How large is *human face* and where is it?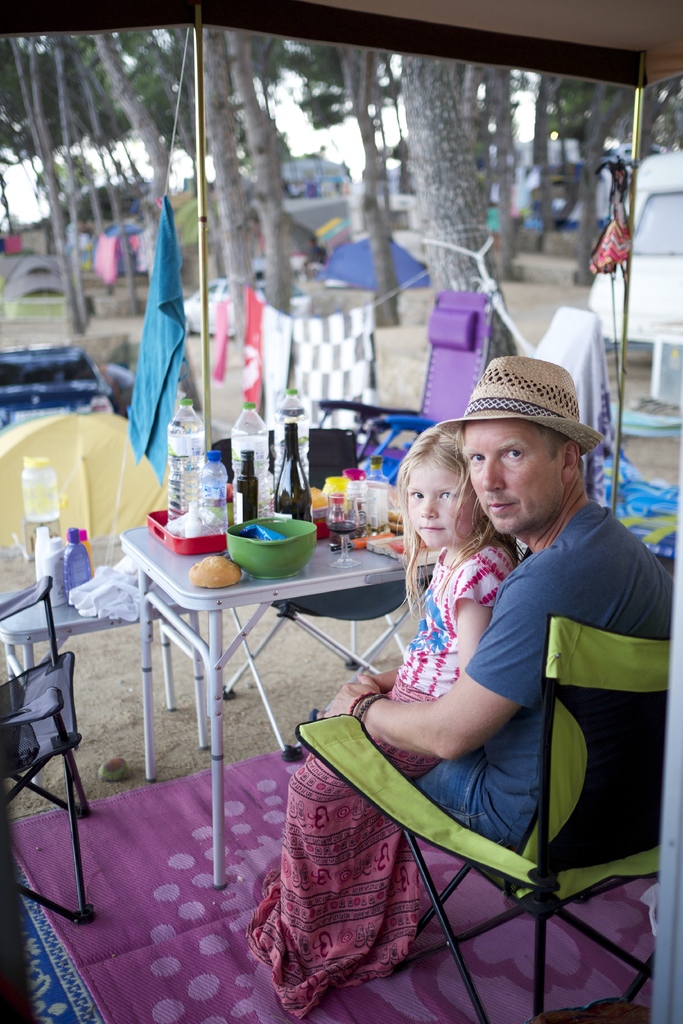
Bounding box: [406,449,468,554].
